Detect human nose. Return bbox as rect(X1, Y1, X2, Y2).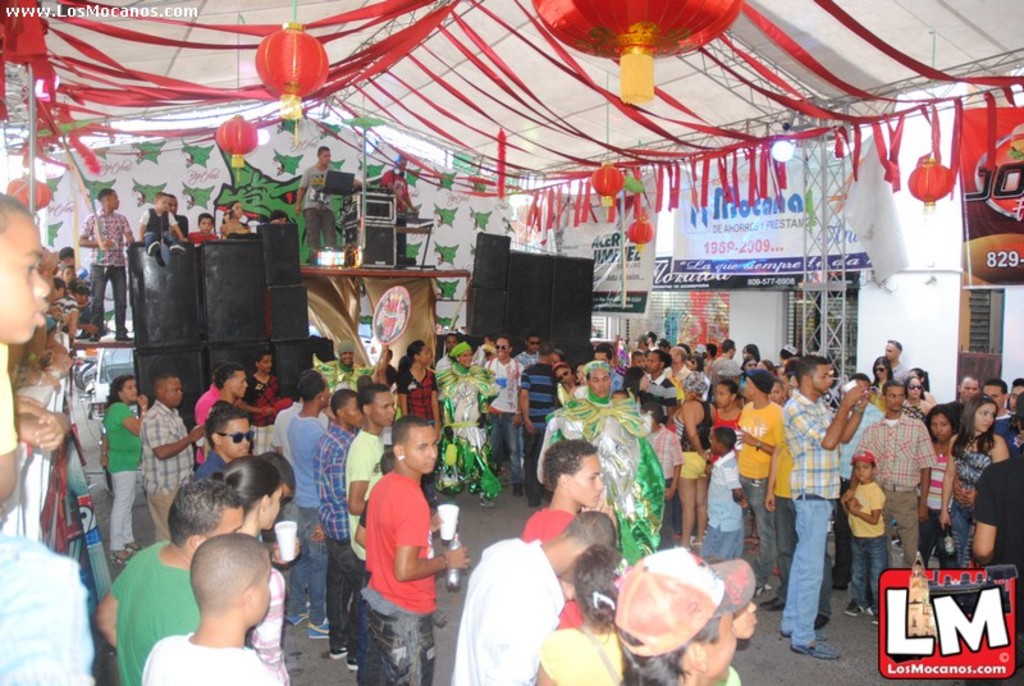
rect(429, 439, 435, 457).
